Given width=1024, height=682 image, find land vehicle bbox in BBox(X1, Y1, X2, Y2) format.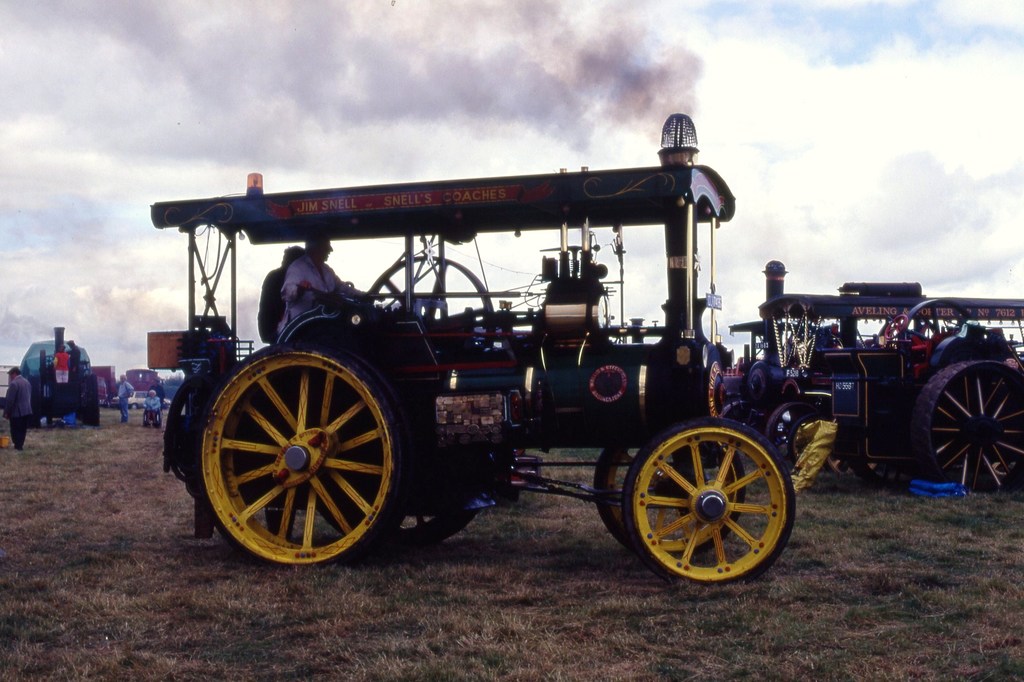
BBox(20, 331, 100, 423).
